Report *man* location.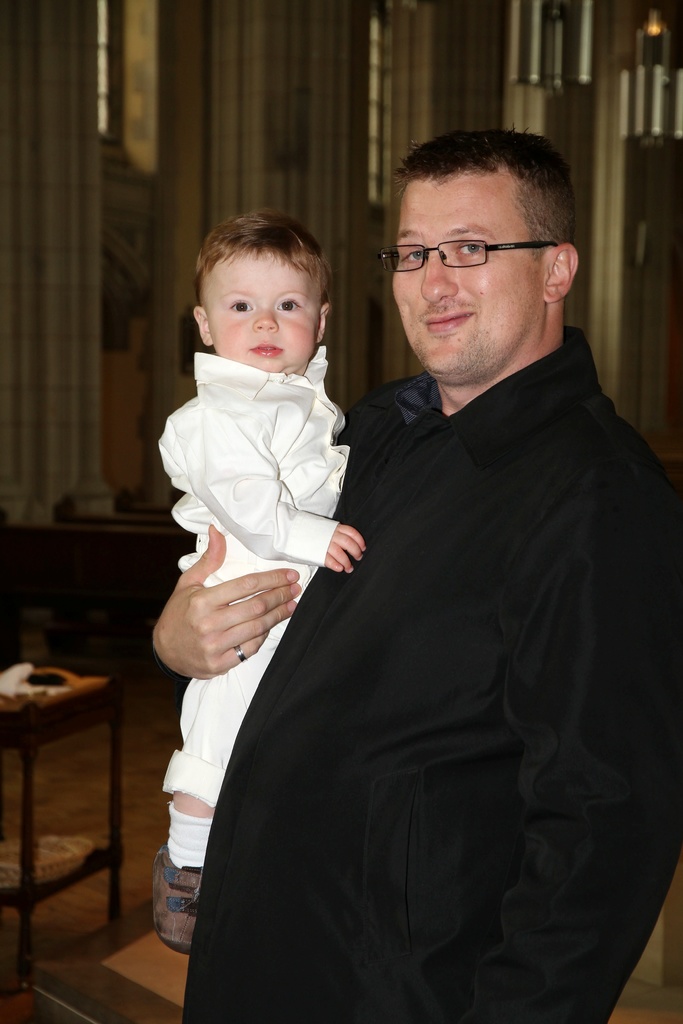
Report: [197,114,670,969].
